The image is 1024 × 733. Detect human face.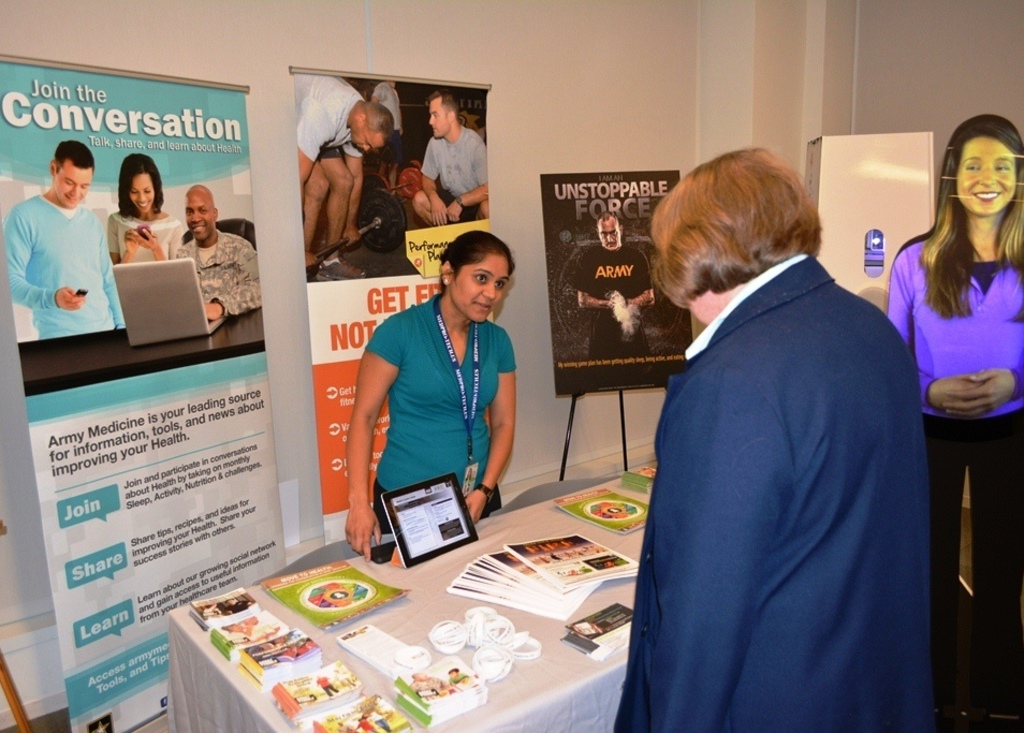
Detection: (x1=961, y1=138, x2=1018, y2=215).
